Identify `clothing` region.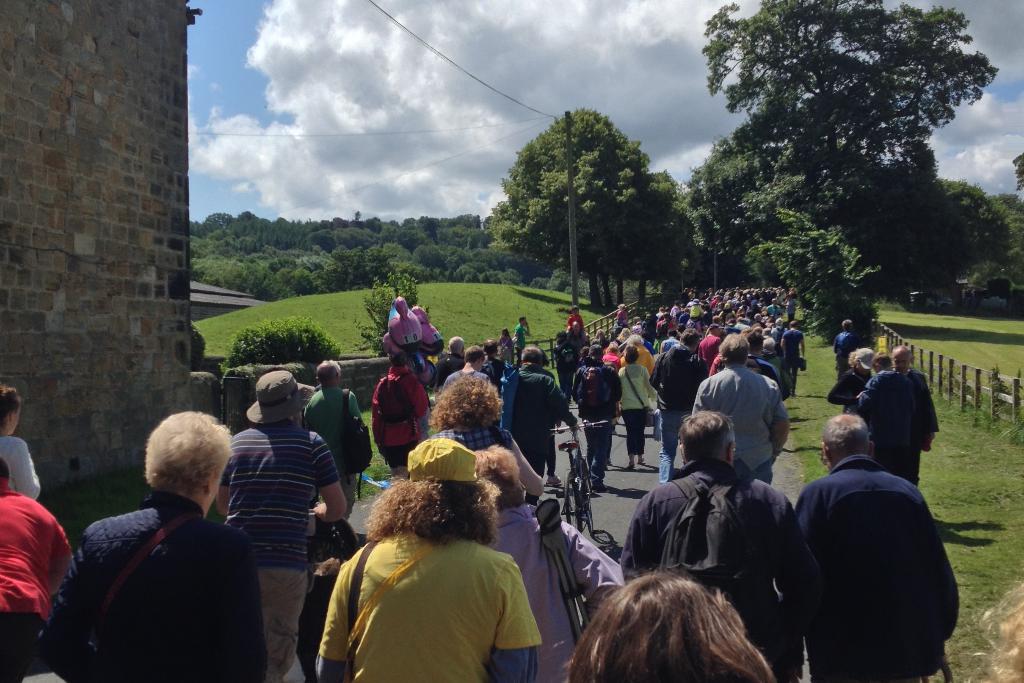
Region: <box>320,525,532,682</box>.
